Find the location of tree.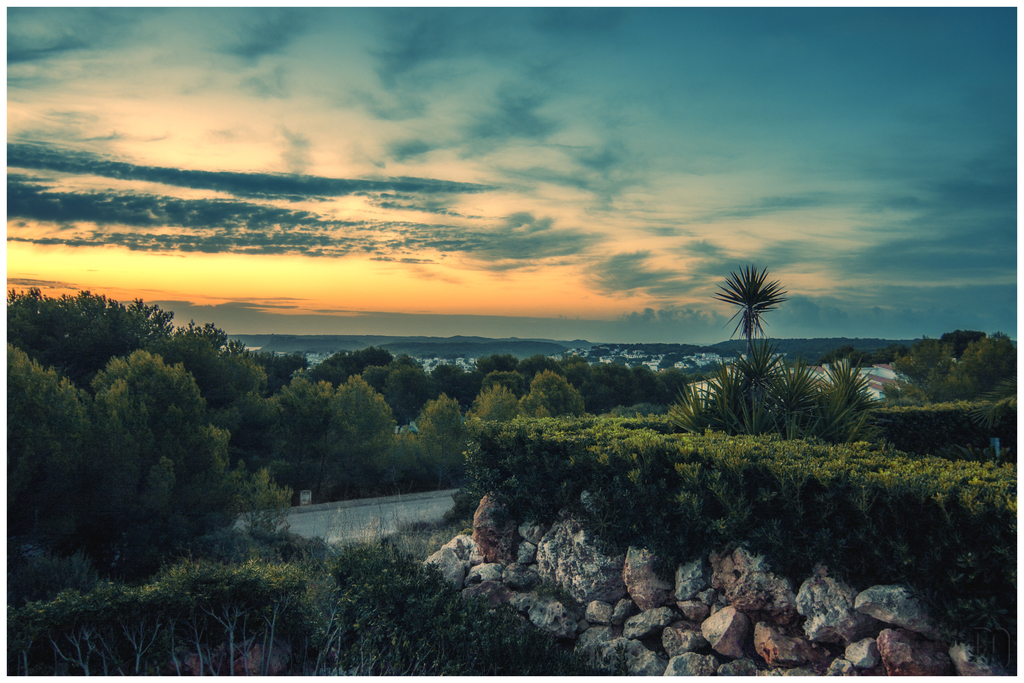
Location: (708, 246, 806, 380).
